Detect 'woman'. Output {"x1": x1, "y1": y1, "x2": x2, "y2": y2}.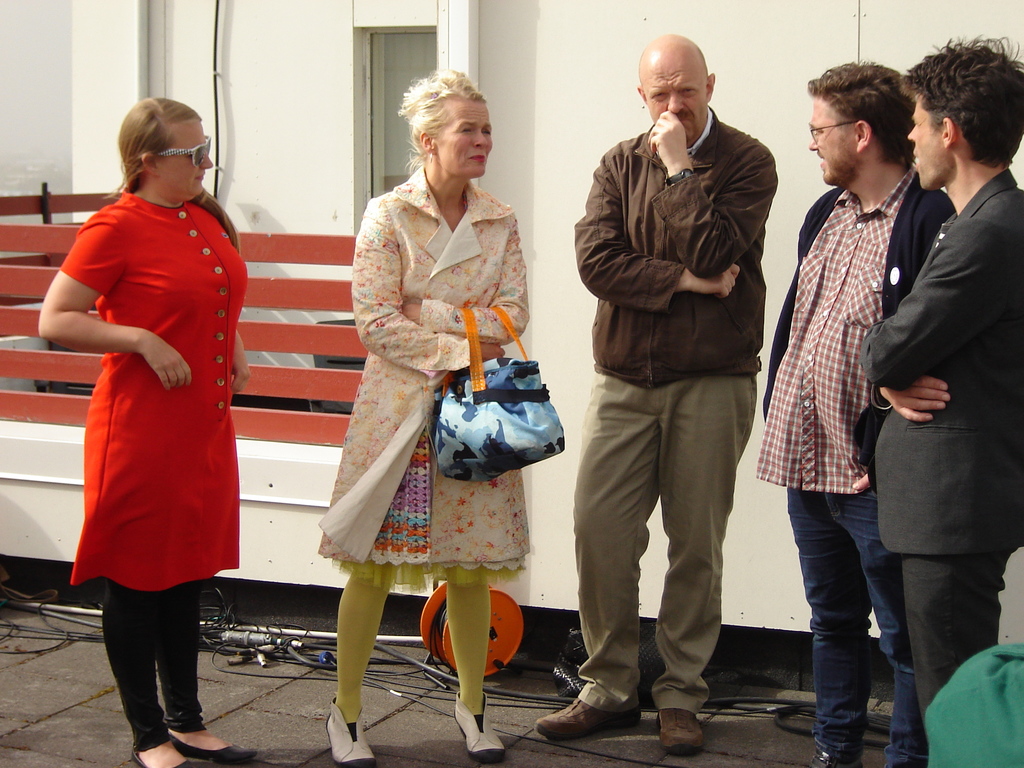
{"x1": 312, "y1": 86, "x2": 546, "y2": 705}.
